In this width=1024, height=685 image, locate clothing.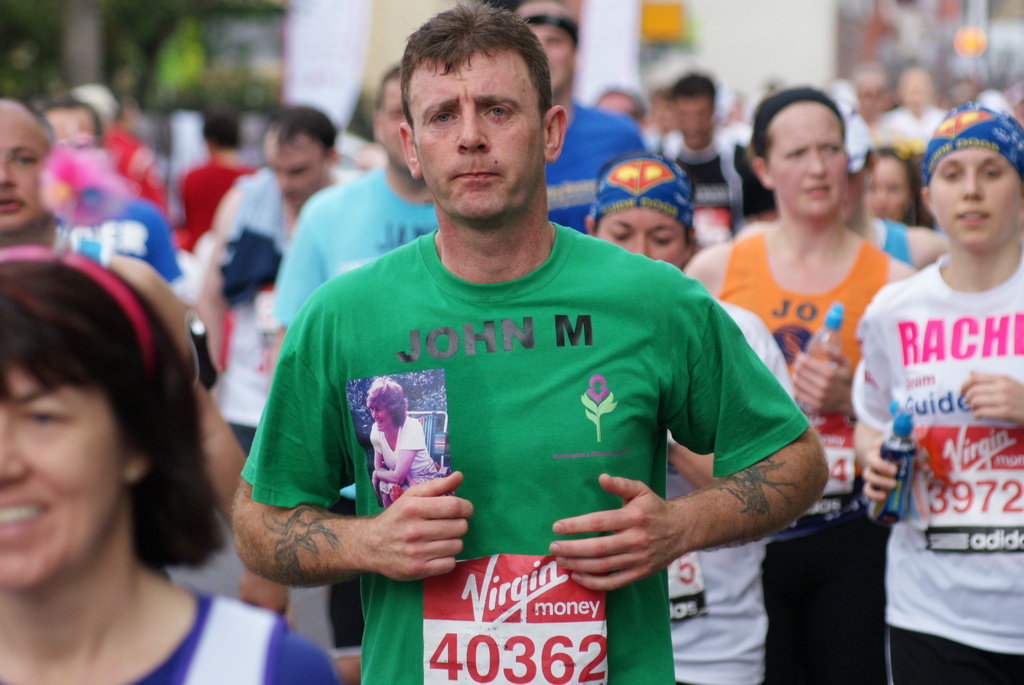
Bounding box: (881,218,917,268).
